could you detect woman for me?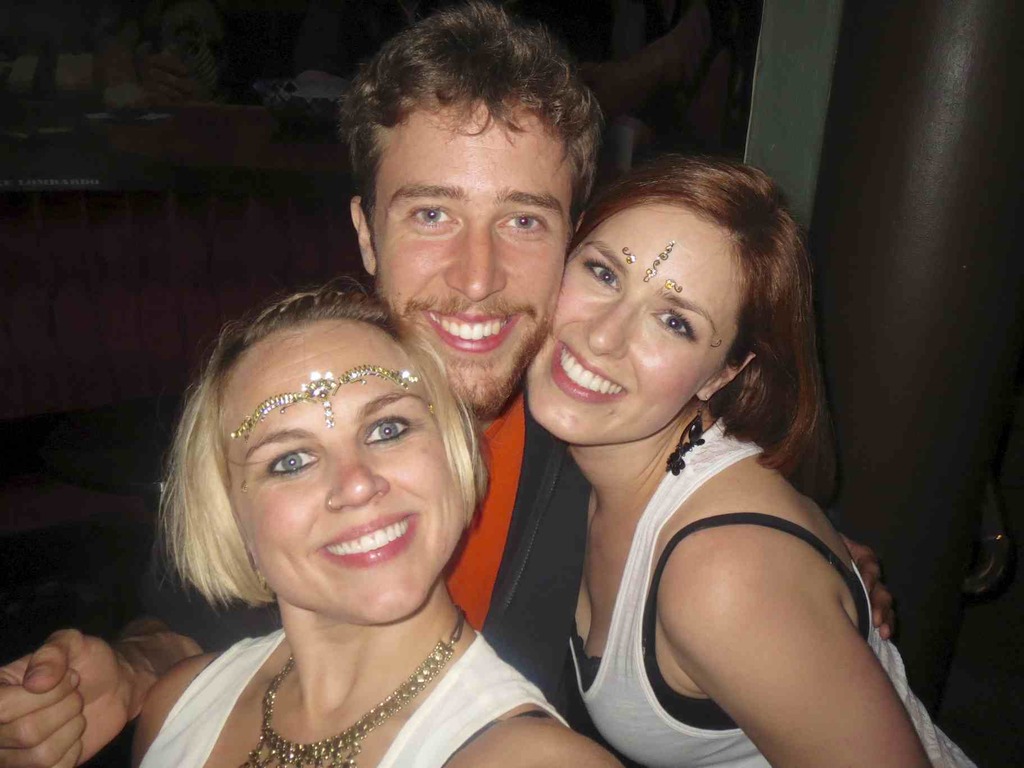
Detection result: 457 100 934 767.
